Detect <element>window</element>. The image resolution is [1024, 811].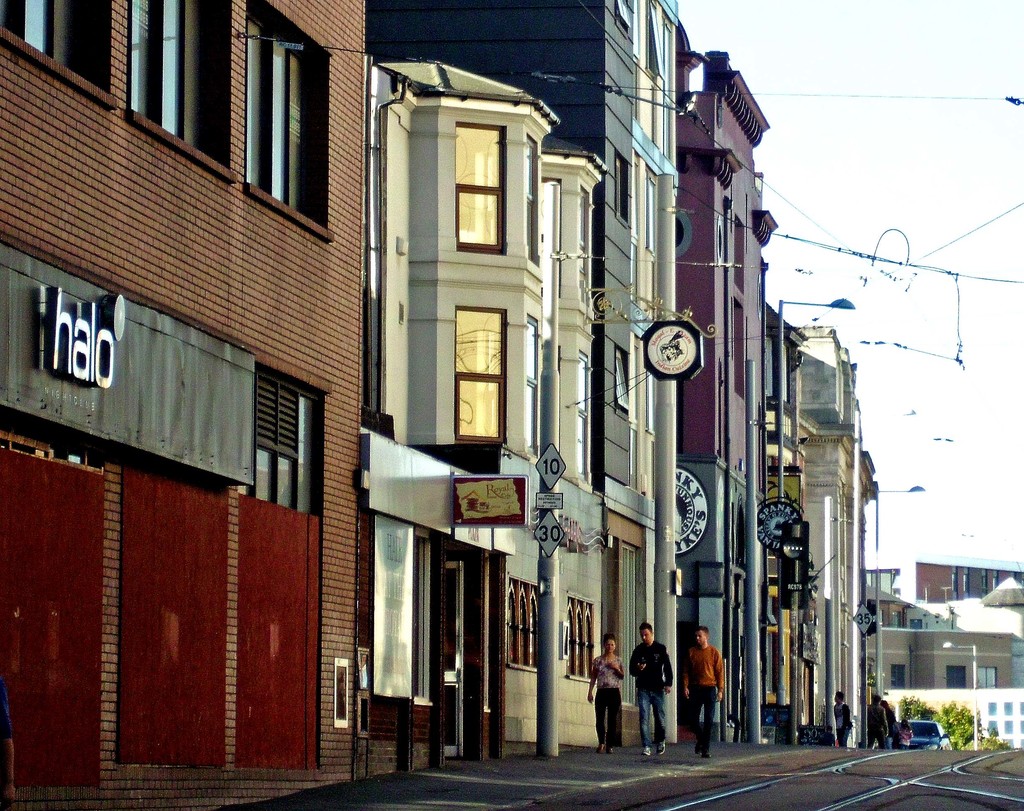
box=[522, 315, 538, 450].
